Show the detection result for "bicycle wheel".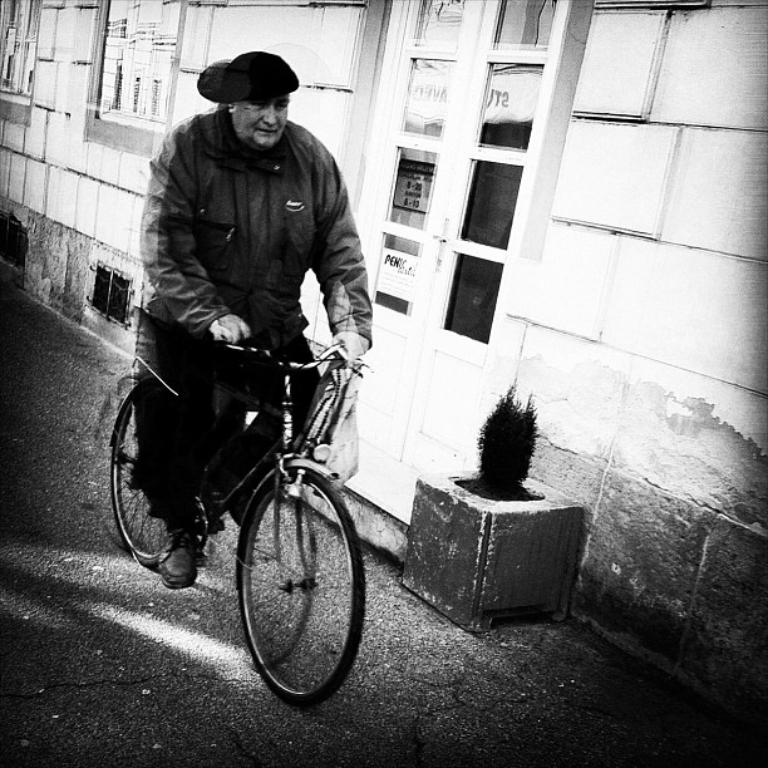
BBox(117, 394, 168, 568).
